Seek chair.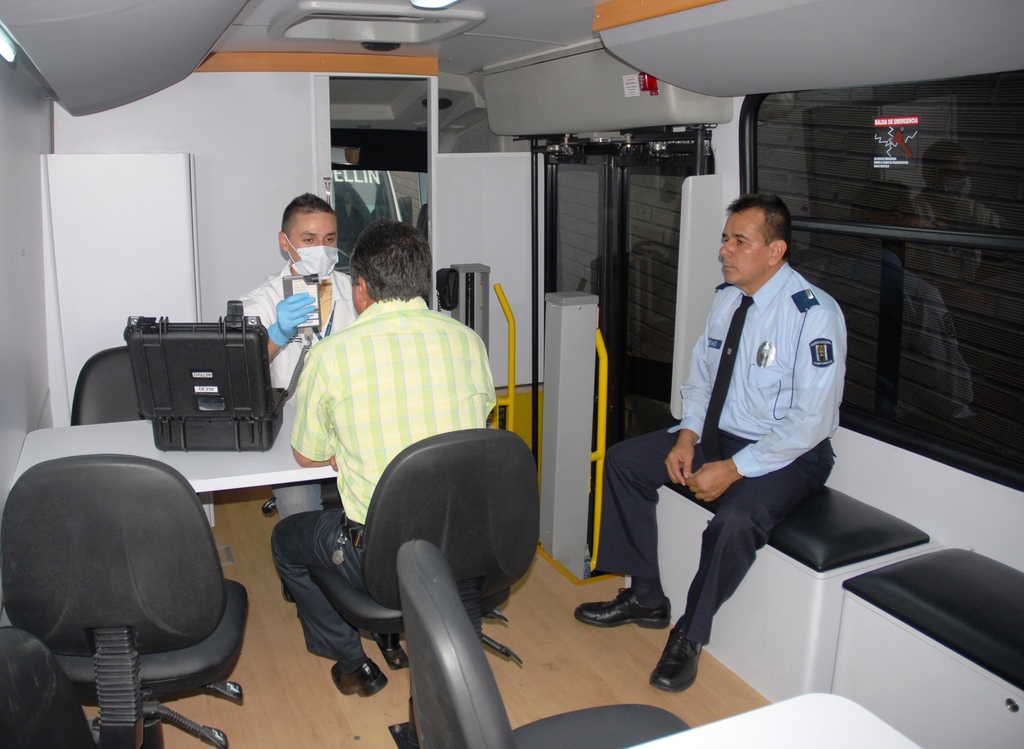
{"left": 391, "top": 537, "right": 692, "bottom": 748}.
